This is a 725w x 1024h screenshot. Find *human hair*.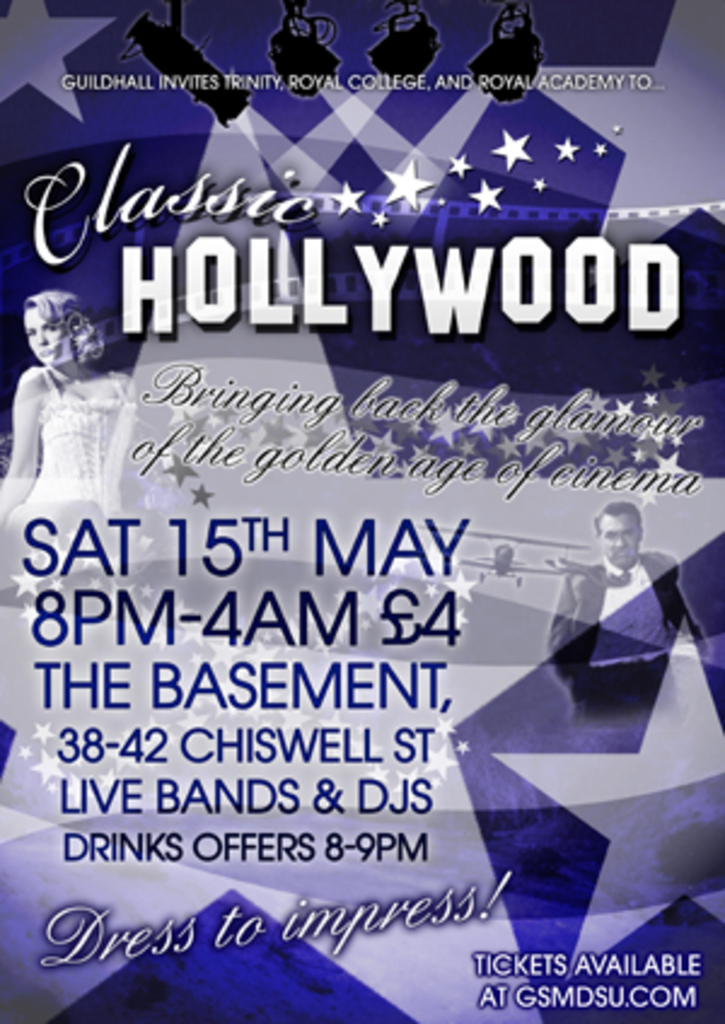
Bounding box: [left=592, top=502, right=645, bottom=524].
